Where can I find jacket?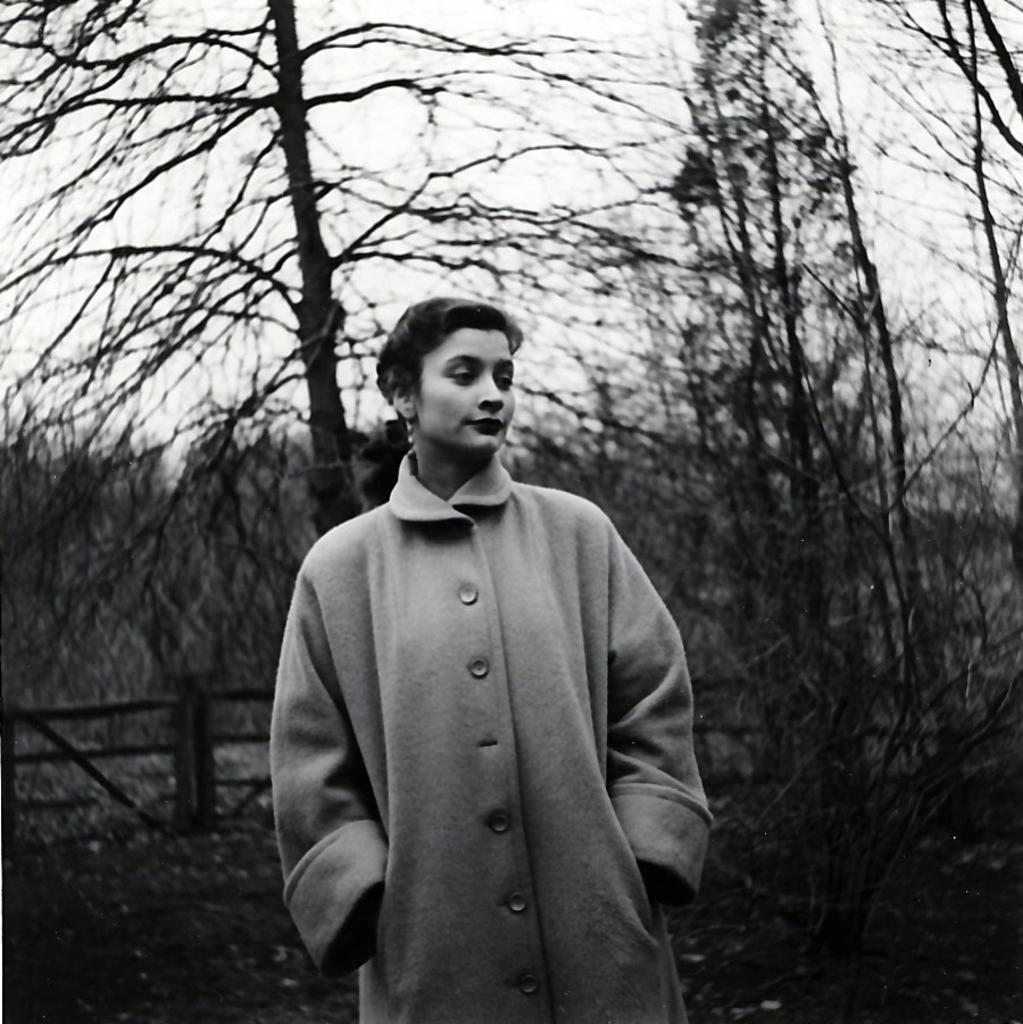
You can find it at {"x1": 252, "y1": 440, "x2": 727, "y2": 1023}.
